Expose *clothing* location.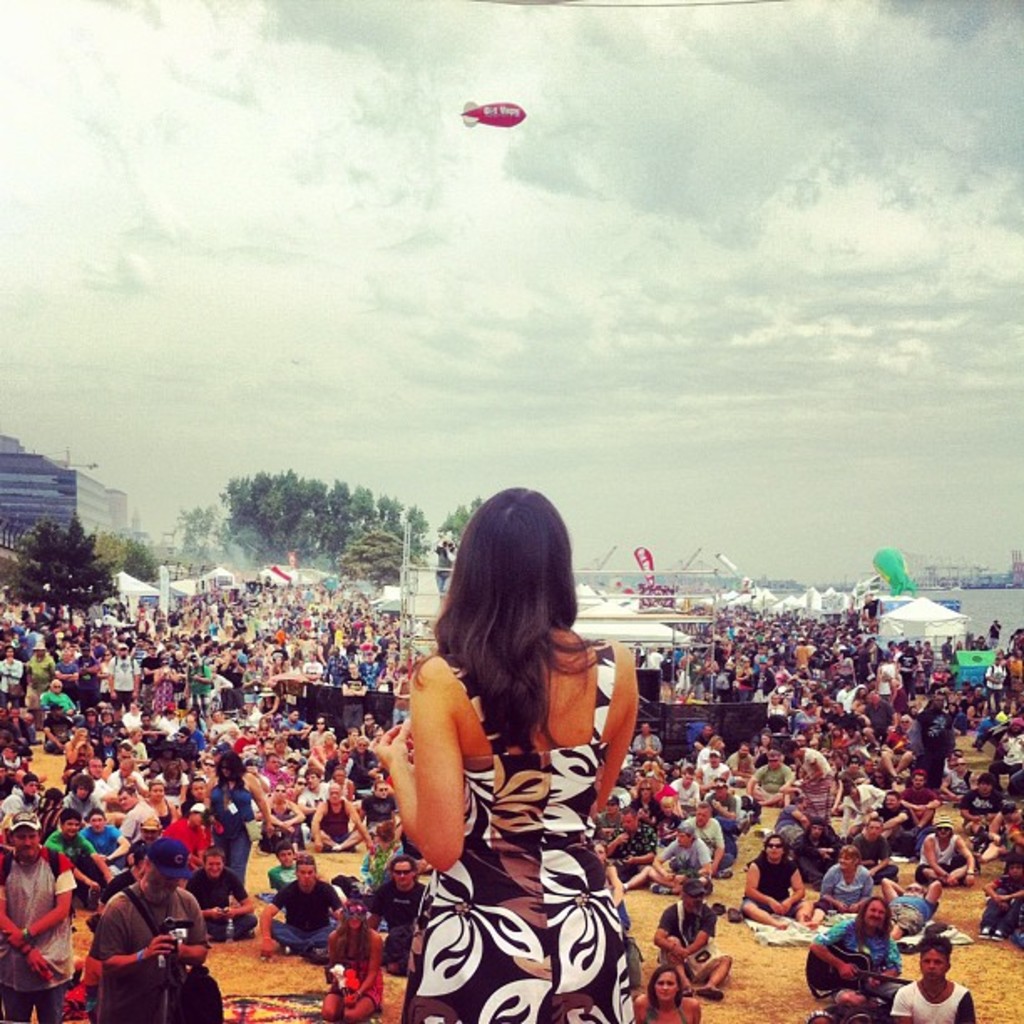
Exposed at [84, 893, 212, 1022].
